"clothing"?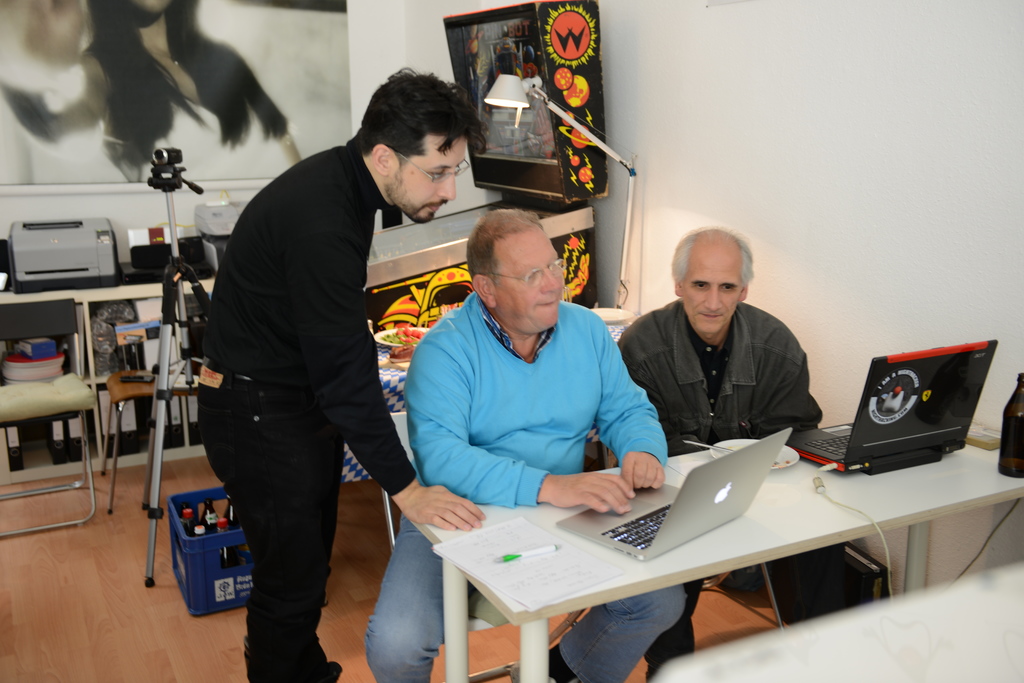
[left=612, top=301, right=819, bottom=461]
